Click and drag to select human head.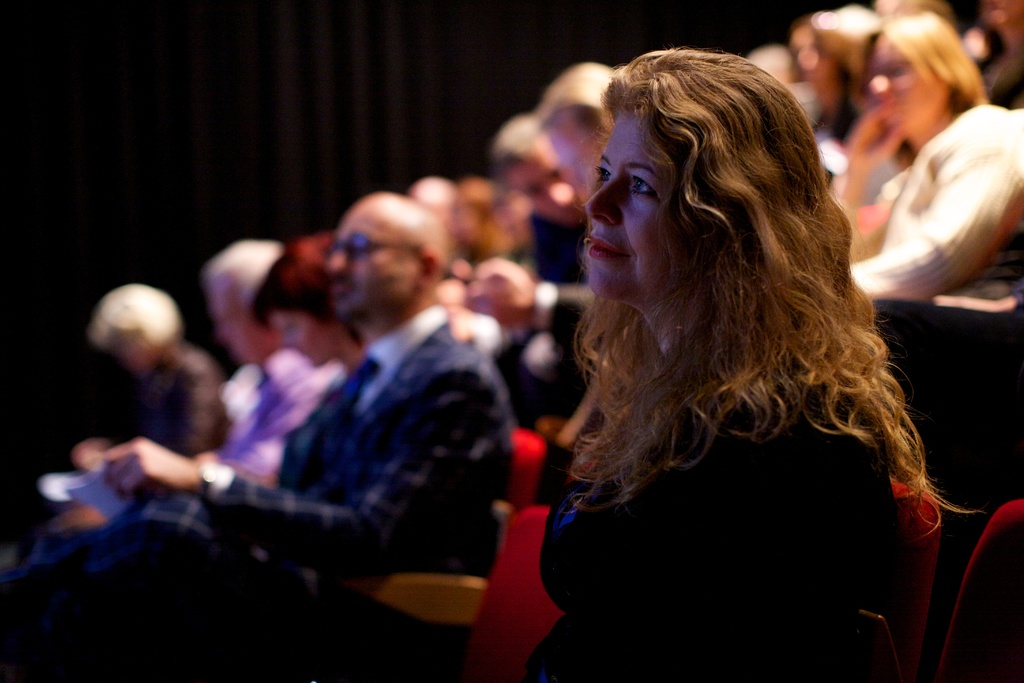
Selection: bbox=[200, 242, 289, 357].
